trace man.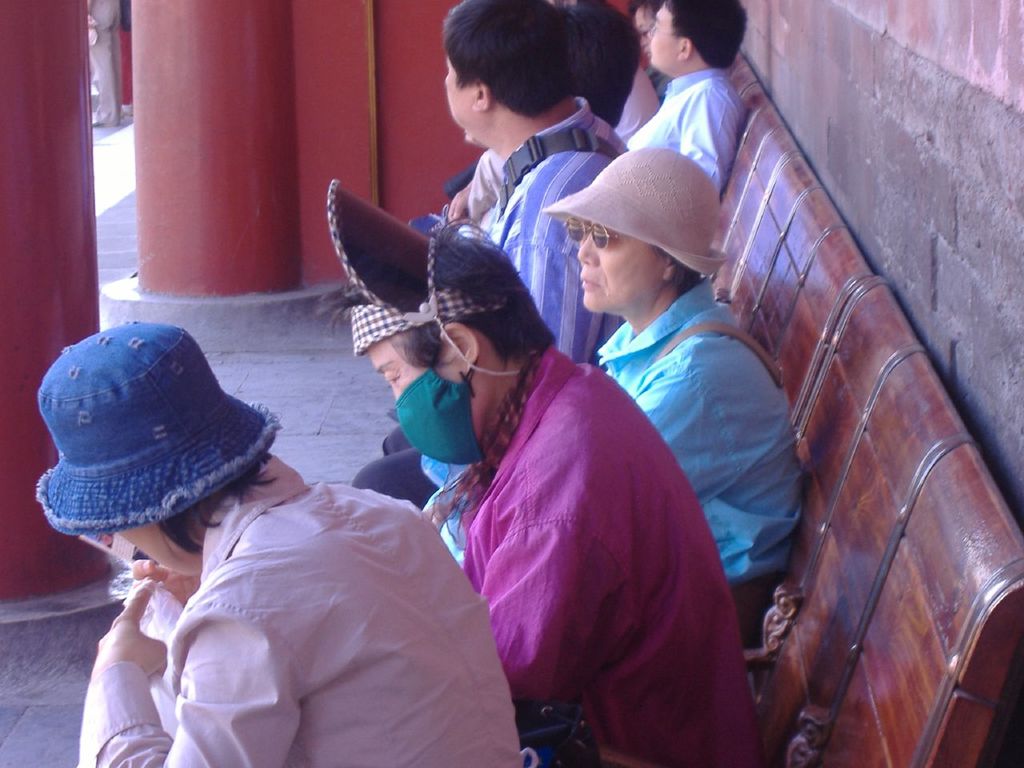
Traced to l=619, t=0, r=750, b=197.
